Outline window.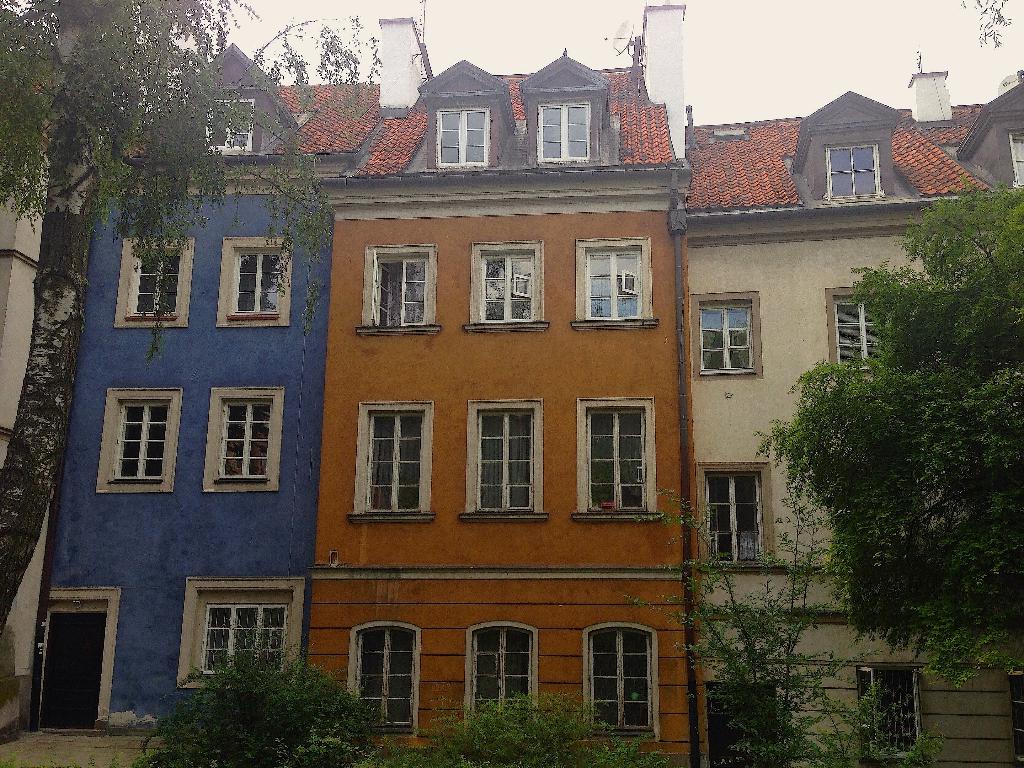
Outline: <region>352, 628, 424, 736</region>.
